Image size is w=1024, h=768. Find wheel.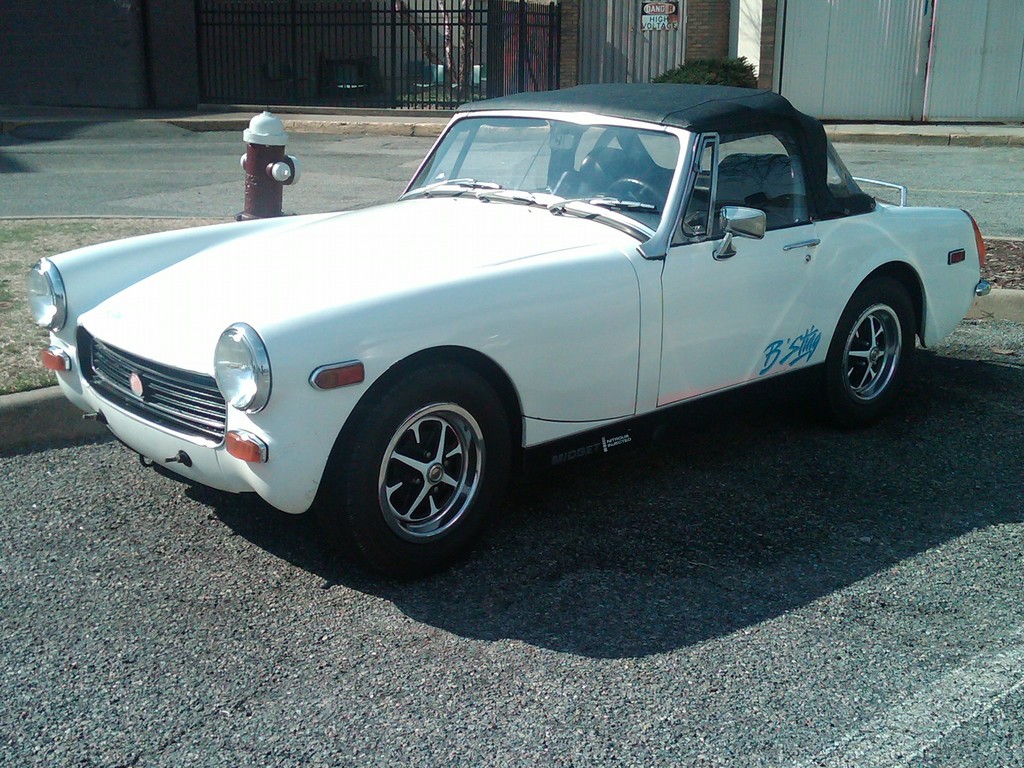
{"x1": 340, "y1": 372, "x2": 499, "y2": 559}.
